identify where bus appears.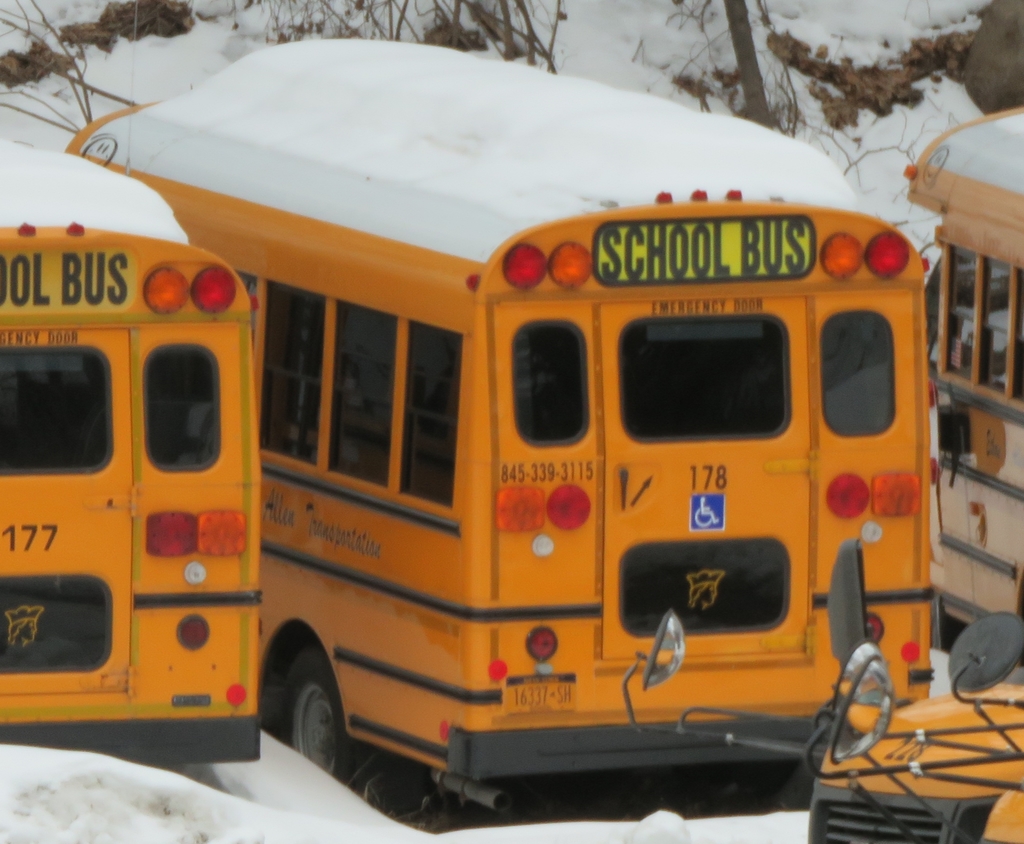
Appears at [54, 27, 933, 818].
